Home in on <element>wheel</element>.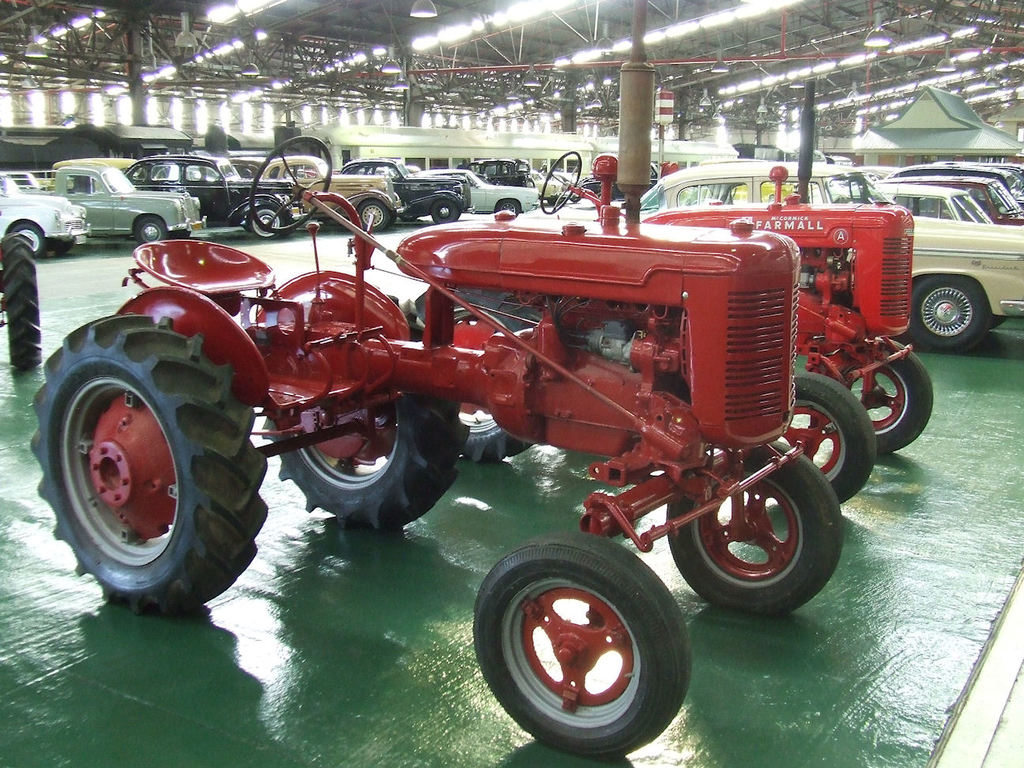
Homed in at (29,312,269,613).
